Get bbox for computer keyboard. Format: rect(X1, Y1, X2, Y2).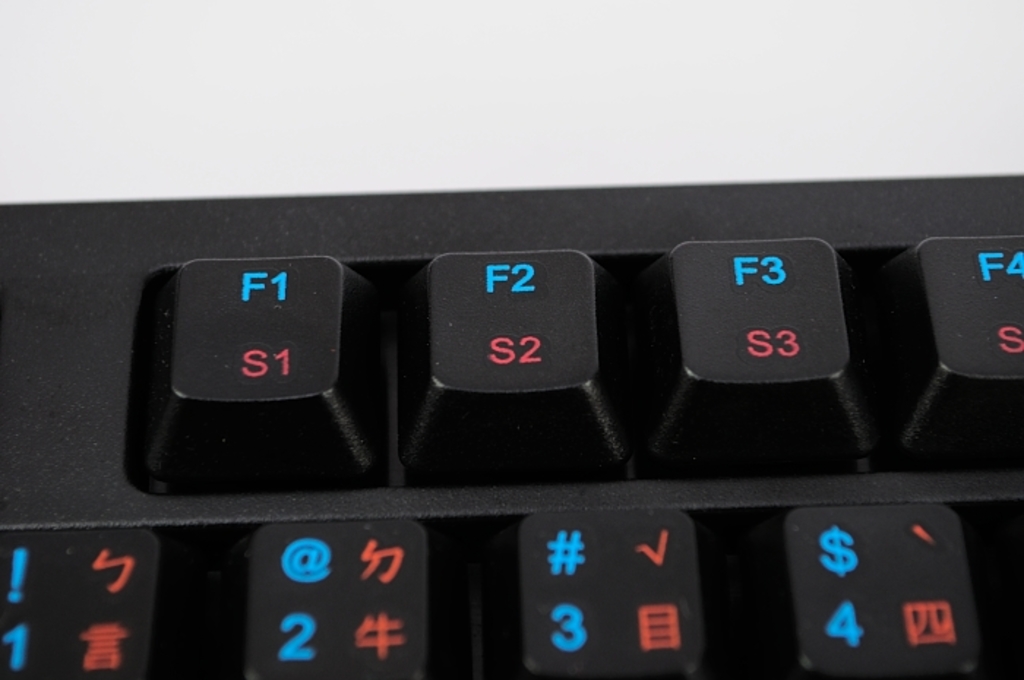
rect(0, 171, 1023, 679).
